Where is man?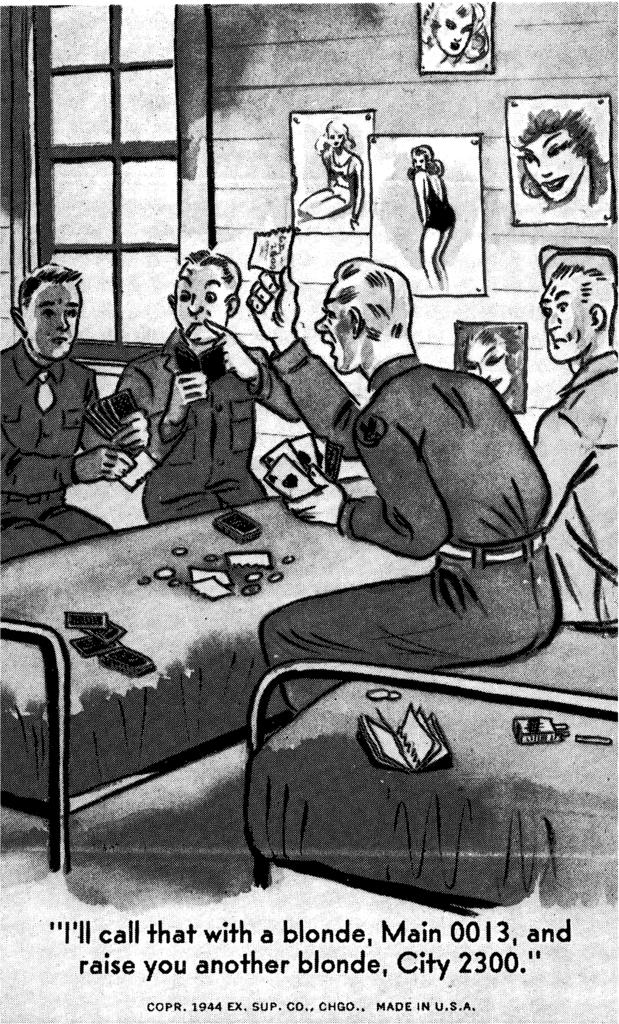
<bbox>235, 239, 581, 717</bbox>.
